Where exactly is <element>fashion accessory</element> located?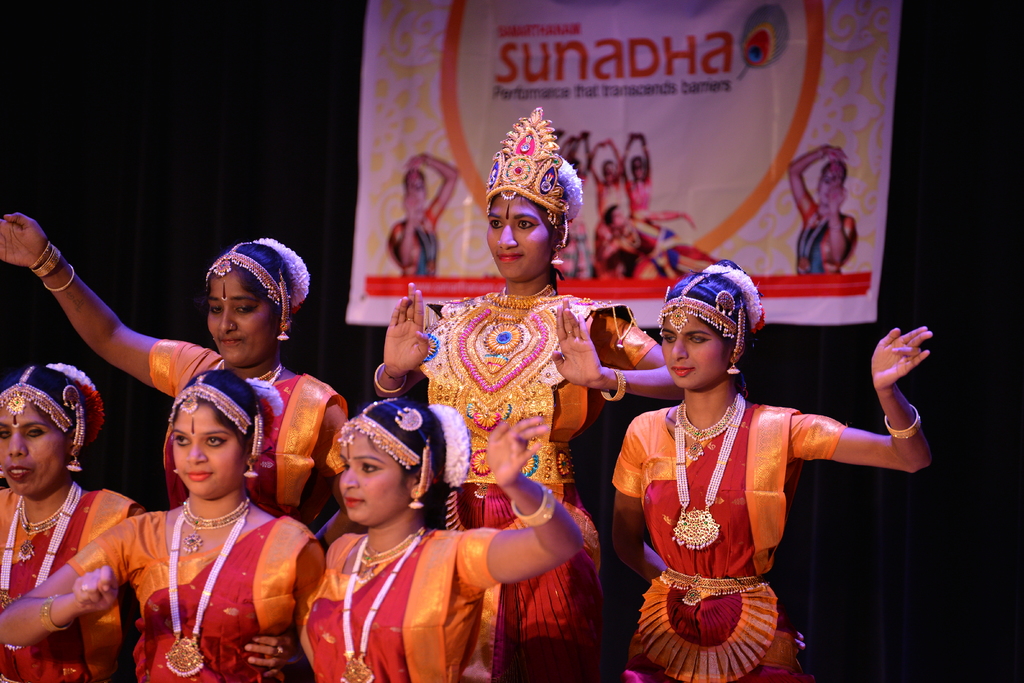
Its bounding box is locate(511, 481, 557, 528).
